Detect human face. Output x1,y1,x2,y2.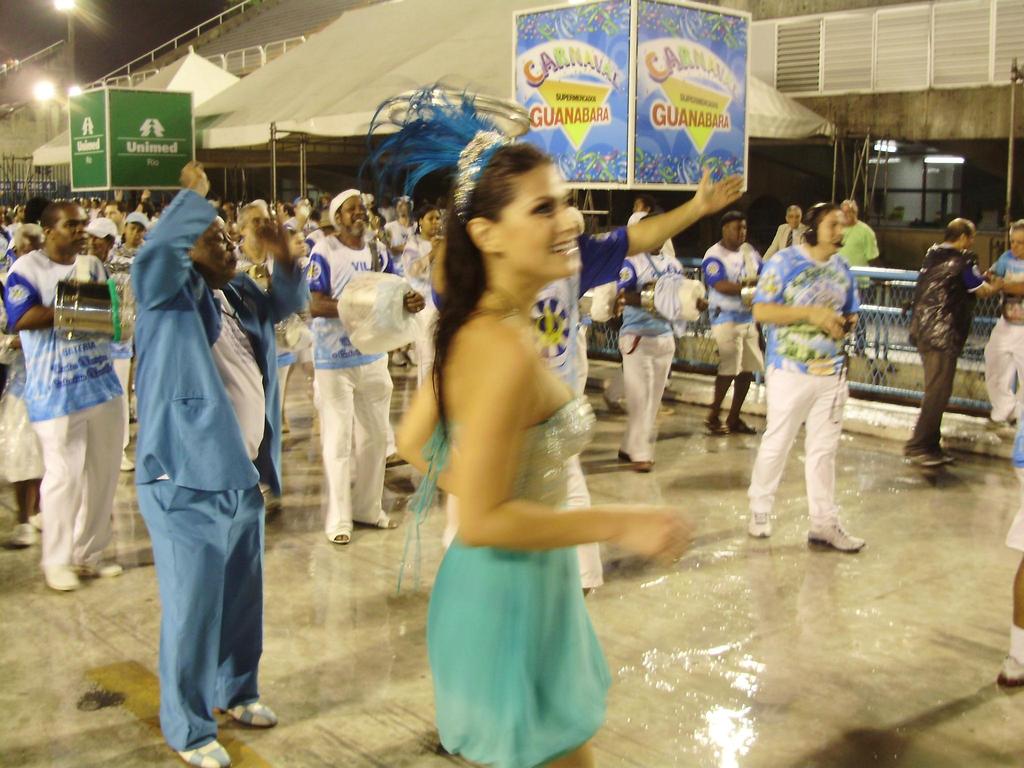
341,197,369,236.
